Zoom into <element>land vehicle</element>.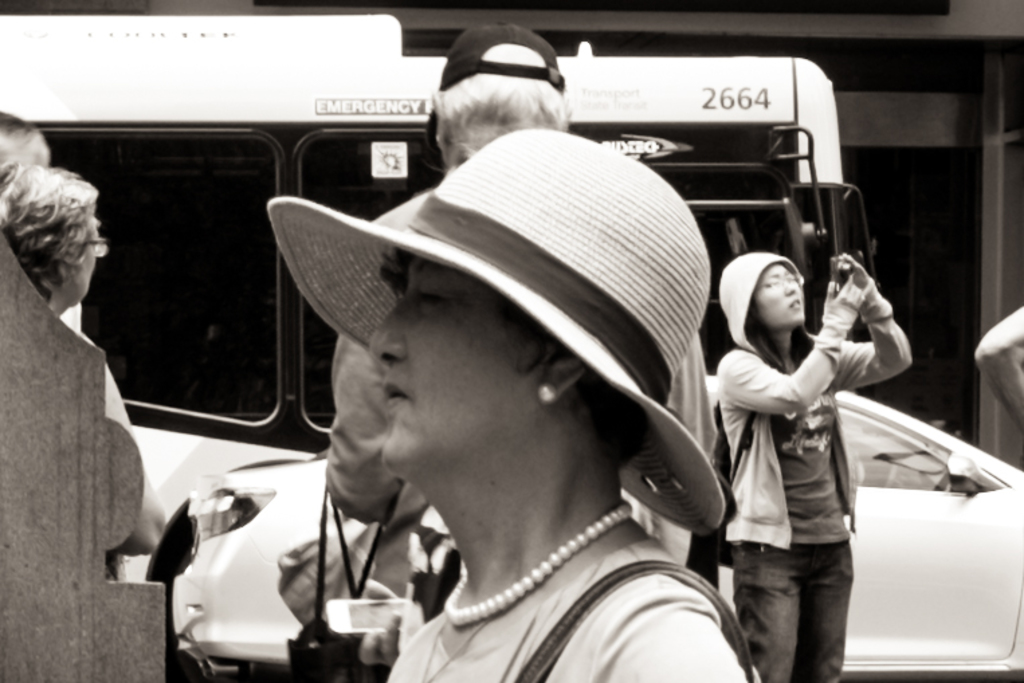
Zoom target: Rect(166, 380, 1023, 682).
